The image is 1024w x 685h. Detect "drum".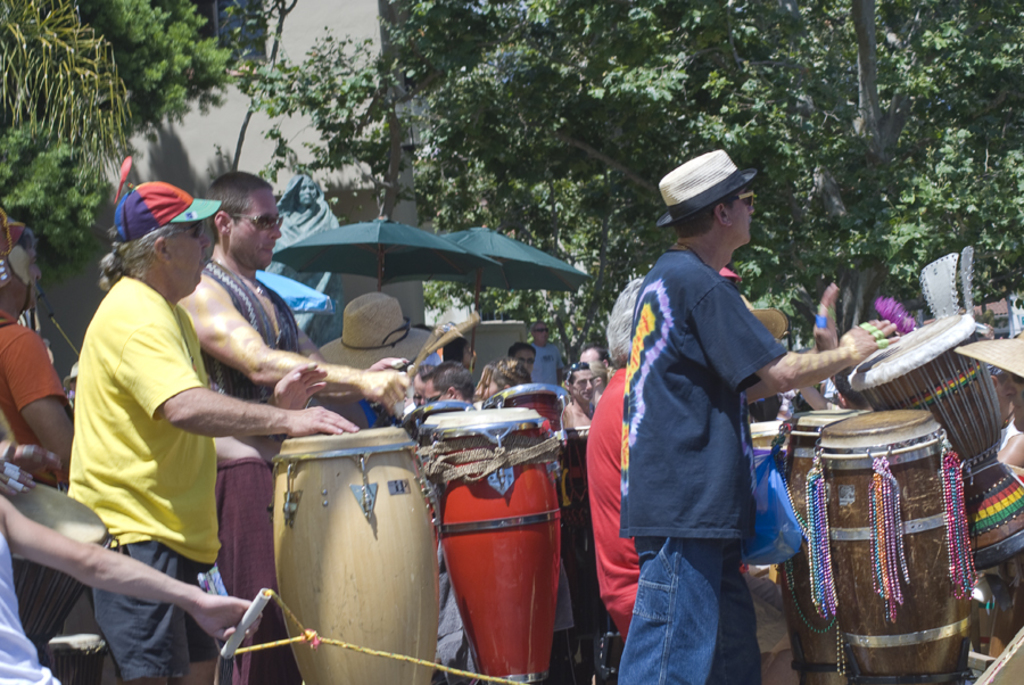
Detection: [399,398,469,443].
